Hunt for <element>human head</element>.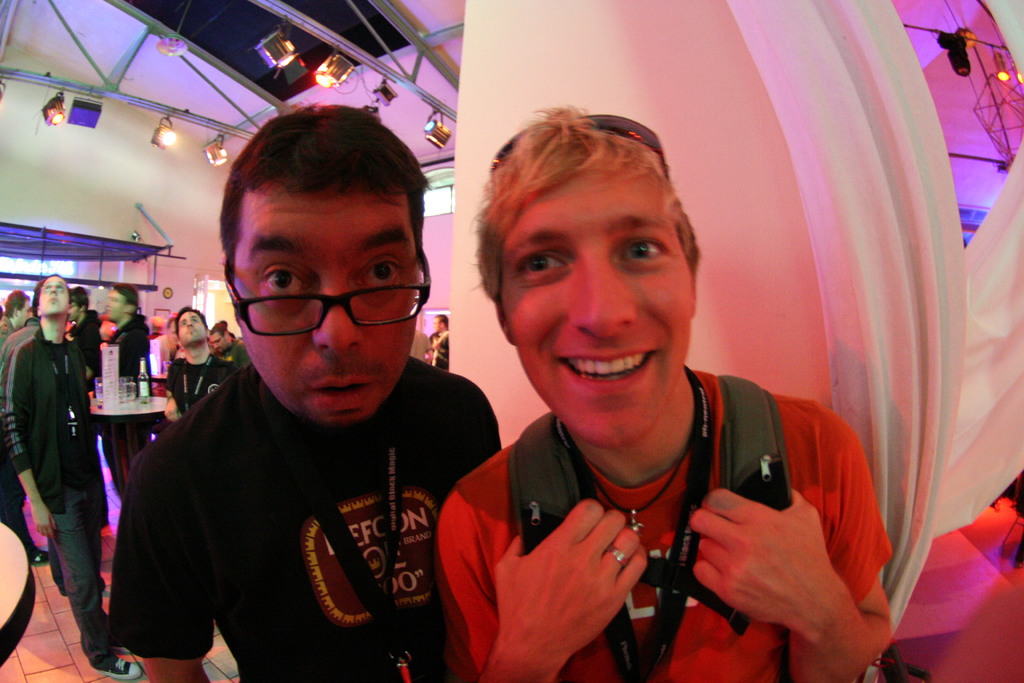
Hunted down at l=210, t=321, r=229, b=352.
